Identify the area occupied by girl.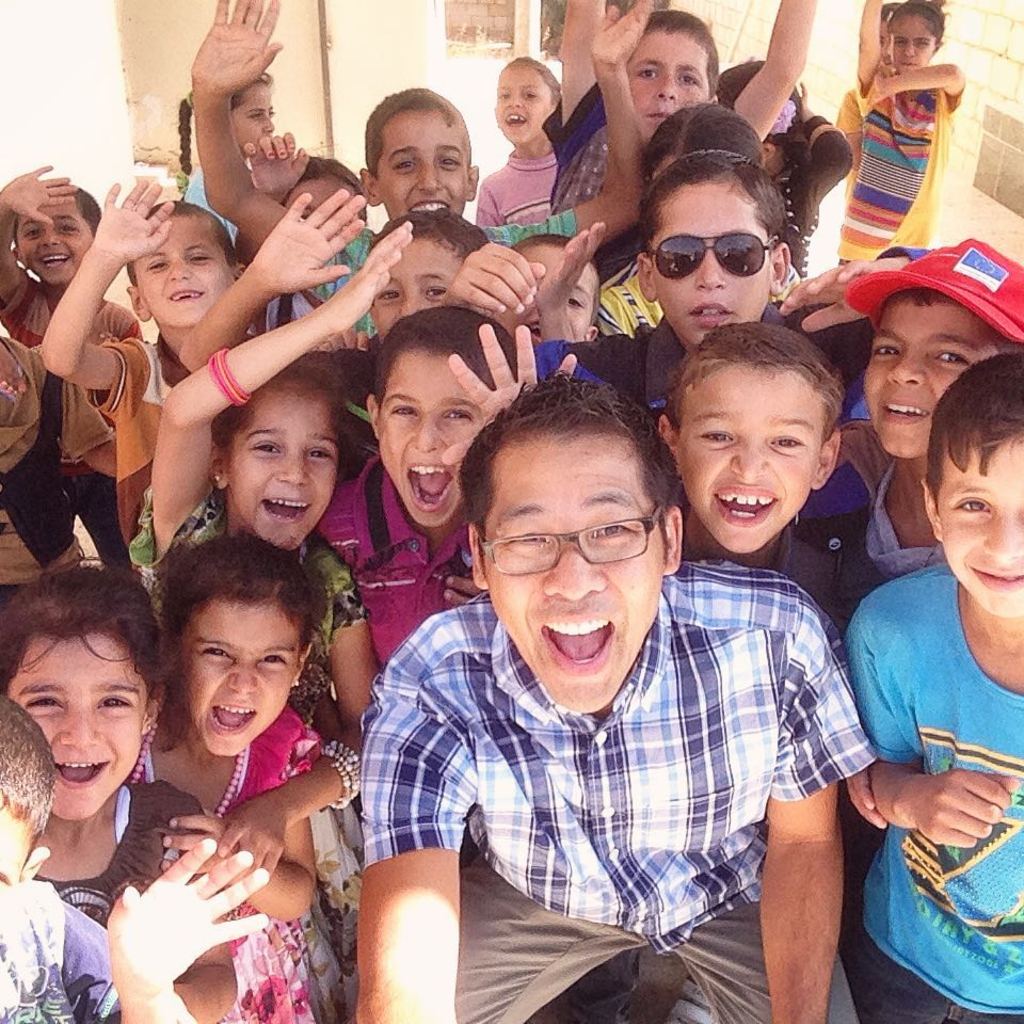
Area: (479,46,572,224).
